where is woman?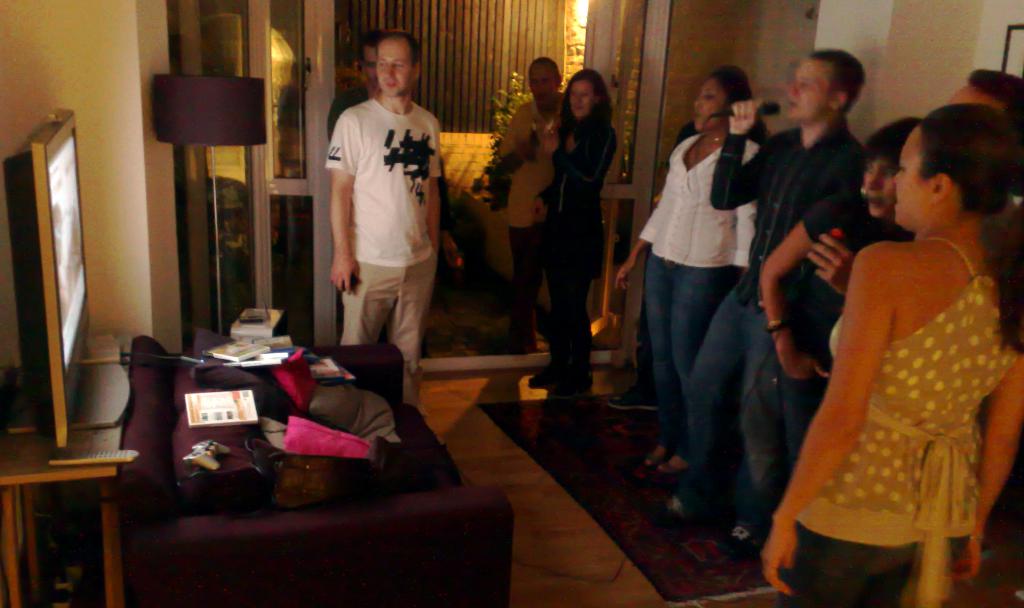
detection(609, 63, 767, 484).
